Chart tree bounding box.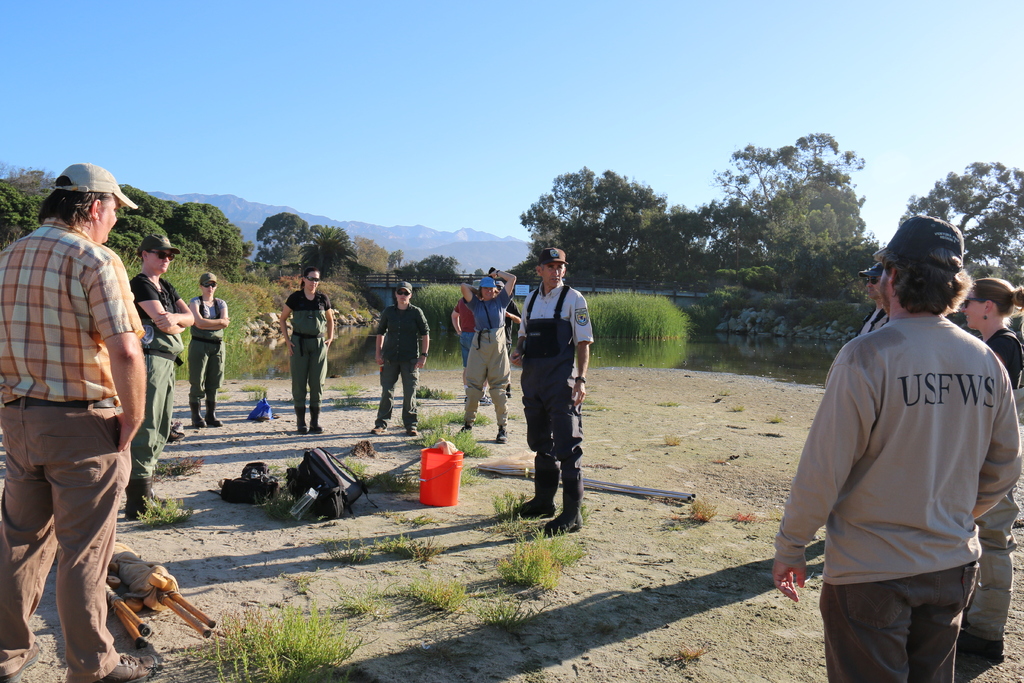
Charted: 388,251,417,277.
